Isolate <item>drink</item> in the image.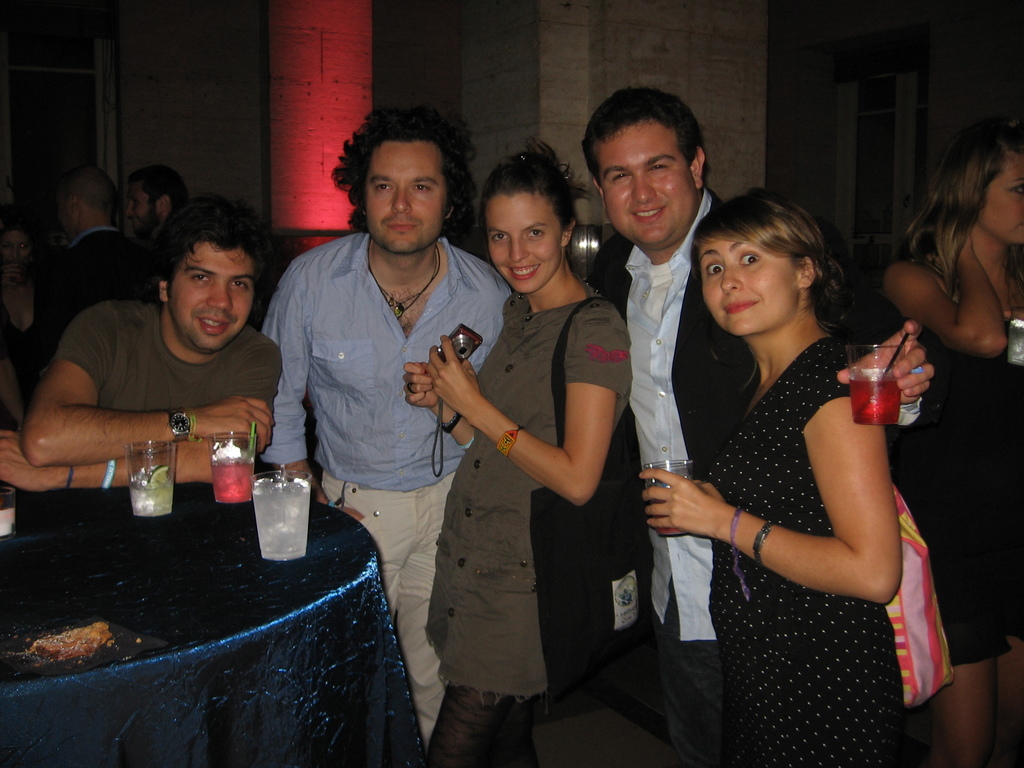
Isolated region: box(646, 501, 684, 537).
